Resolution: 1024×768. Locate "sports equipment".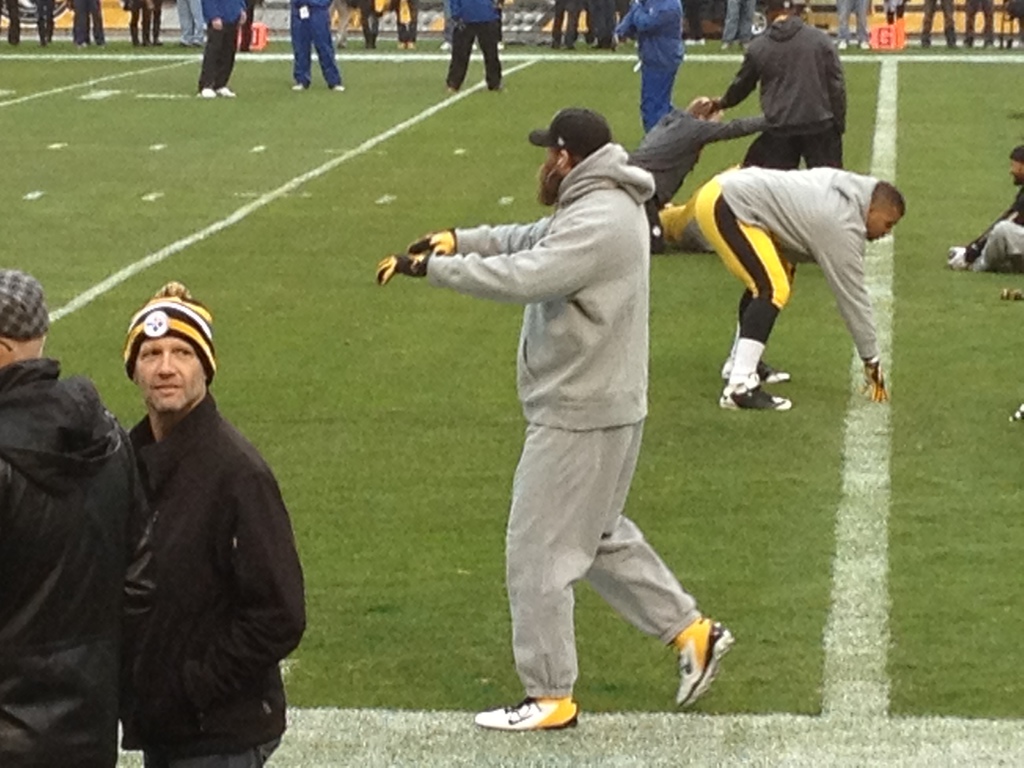
670/616/741/710.
